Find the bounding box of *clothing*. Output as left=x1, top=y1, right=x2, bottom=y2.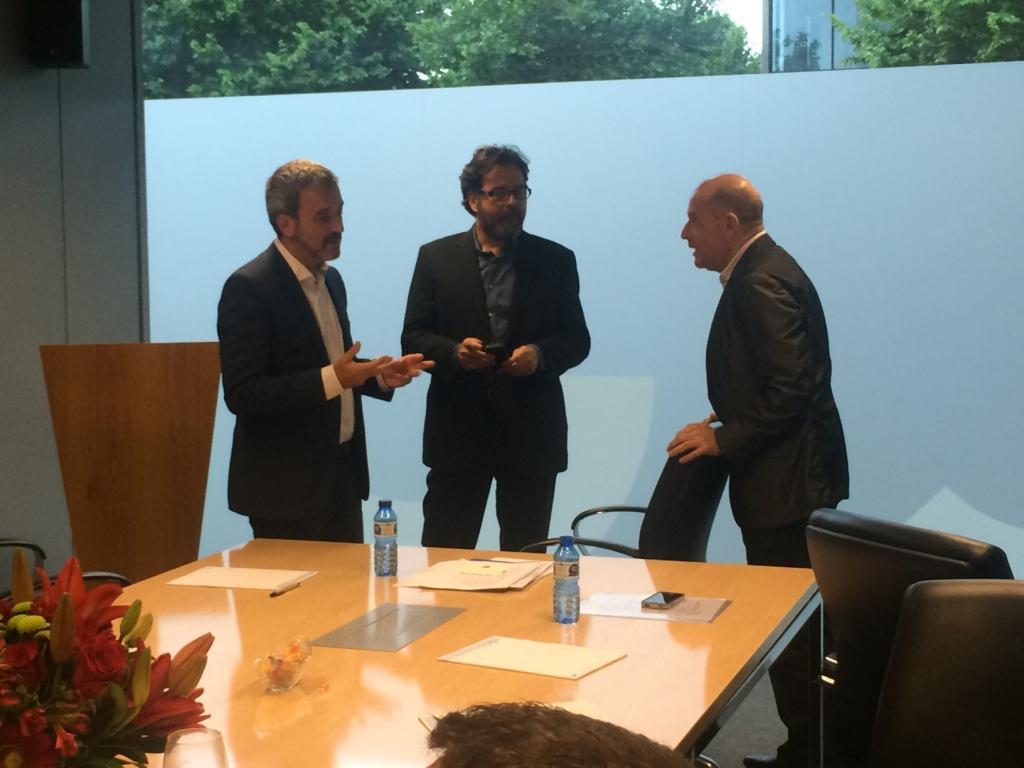
left=696, top=233, right=861, bottom=763.
